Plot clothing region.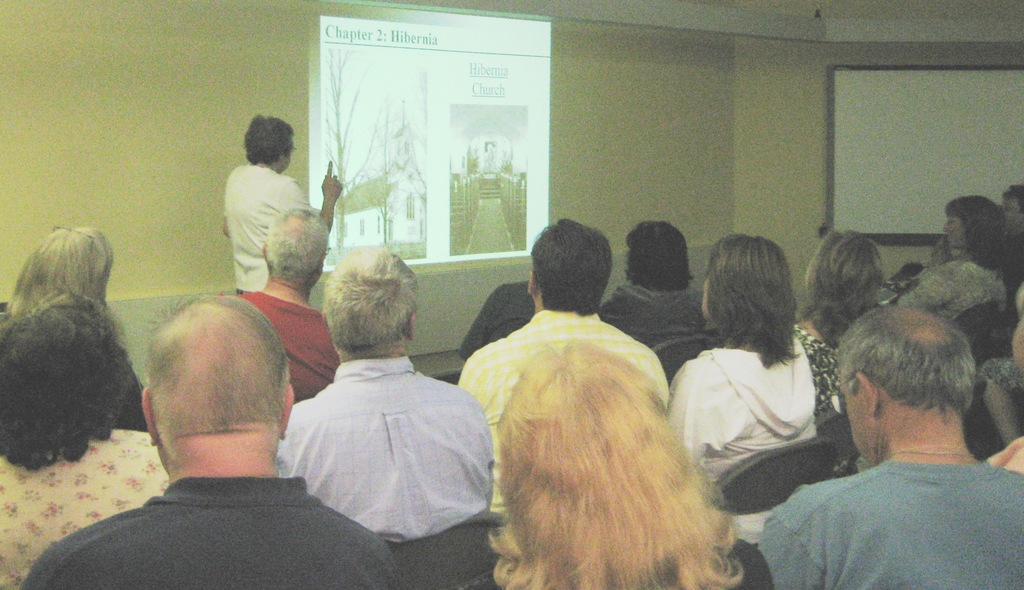
Plotted at Rect(767, 418, 1016, 580).
